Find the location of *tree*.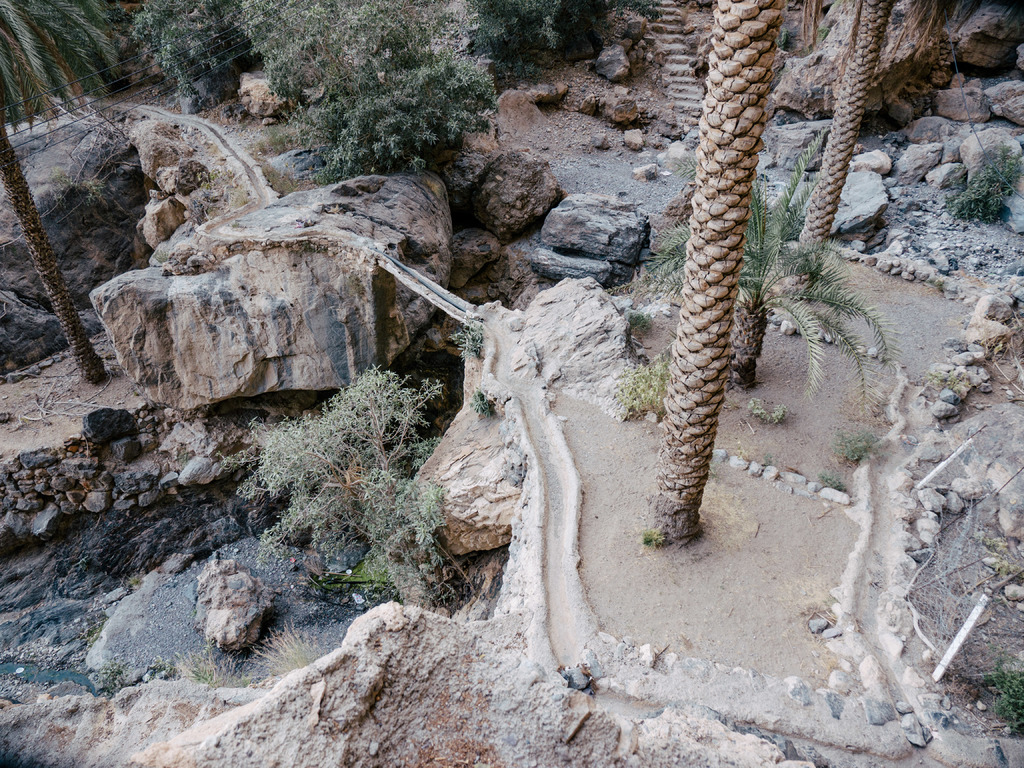
Location: {"left": 132, "top": 0, "right": 267, "bottom": 114}.
